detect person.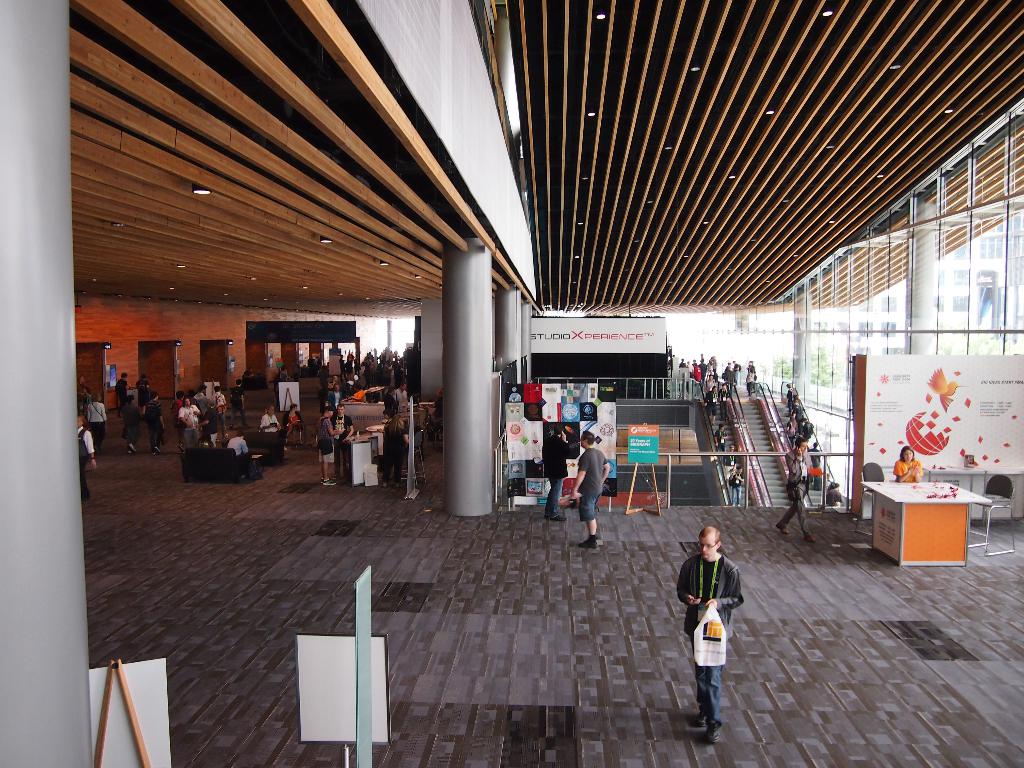
Detected at (left=698, top=353, right=705, bottom=365).
